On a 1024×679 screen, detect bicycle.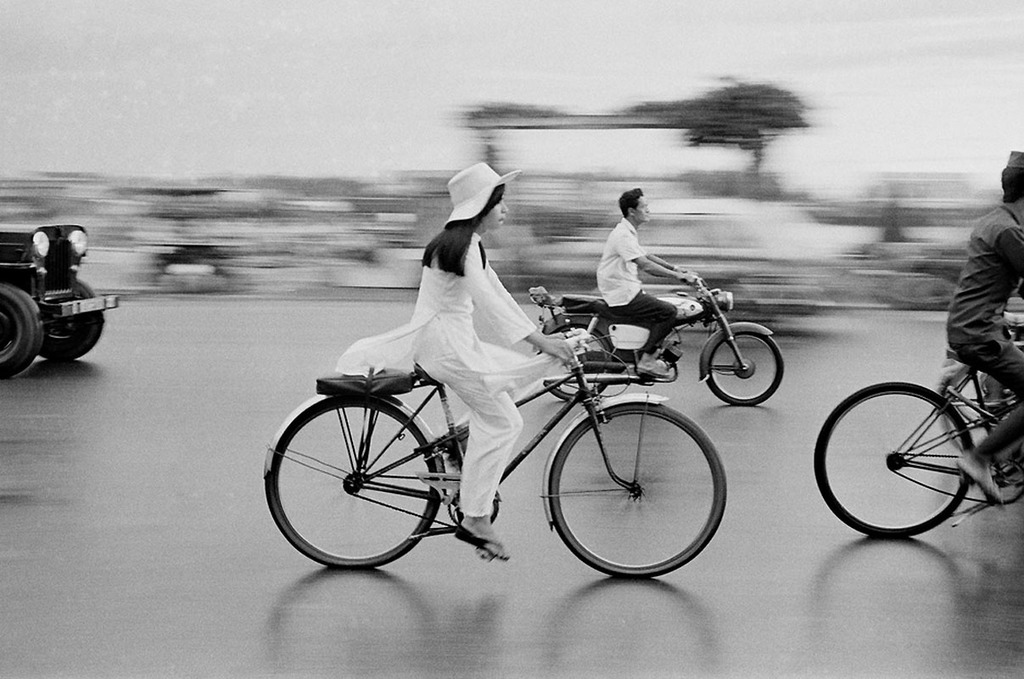
809, 345, 1023, 540.
